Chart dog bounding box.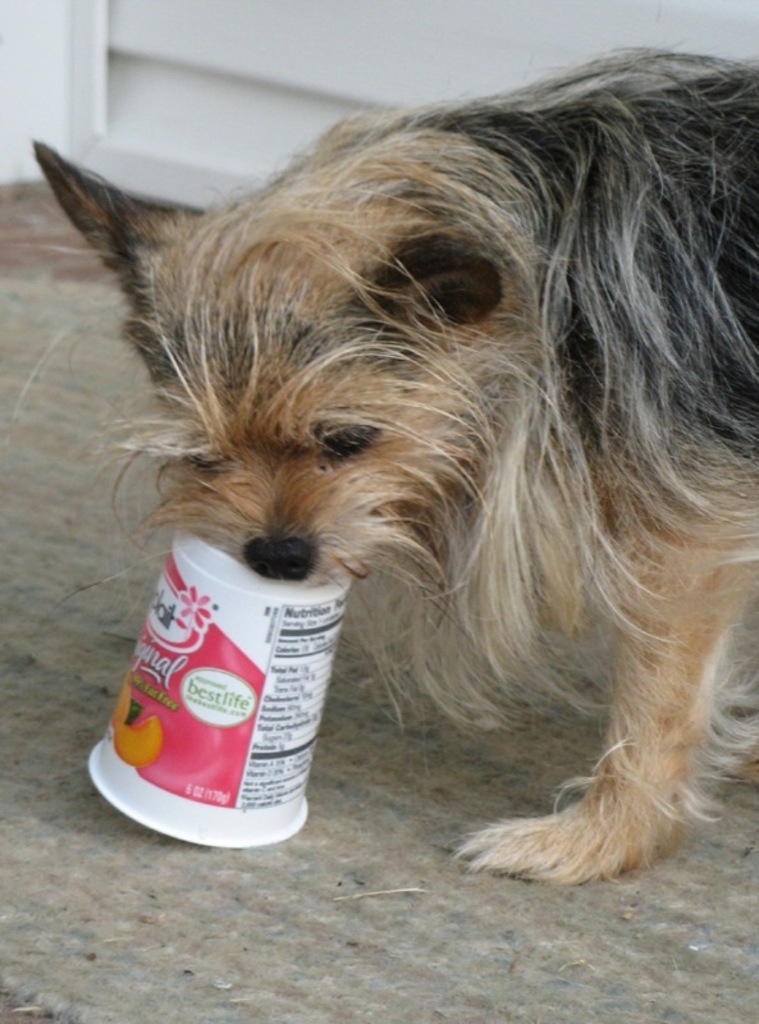
Charted: select_region(33, 42, 758, 883).
